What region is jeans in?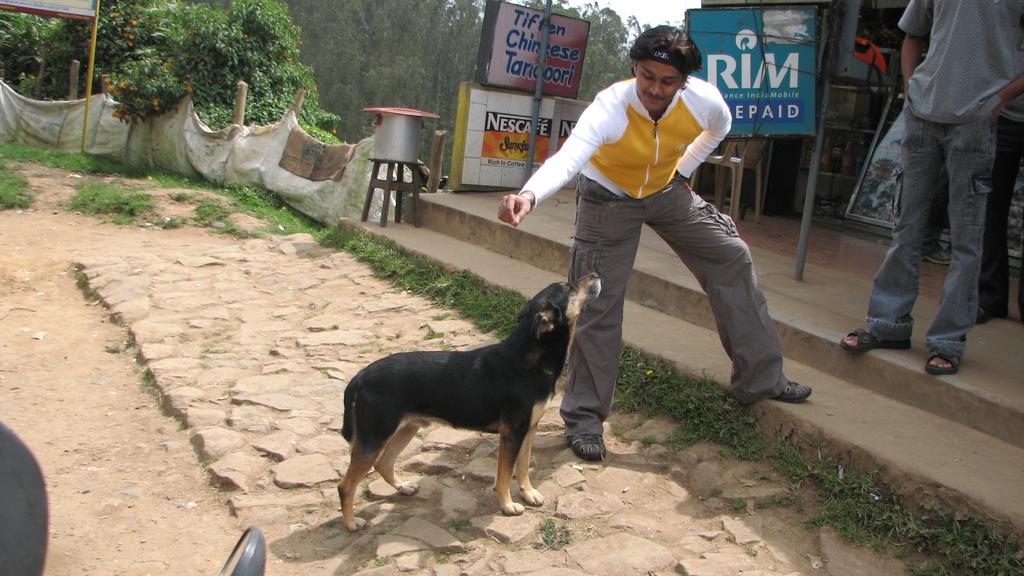
871, 86, 1004, 359.
